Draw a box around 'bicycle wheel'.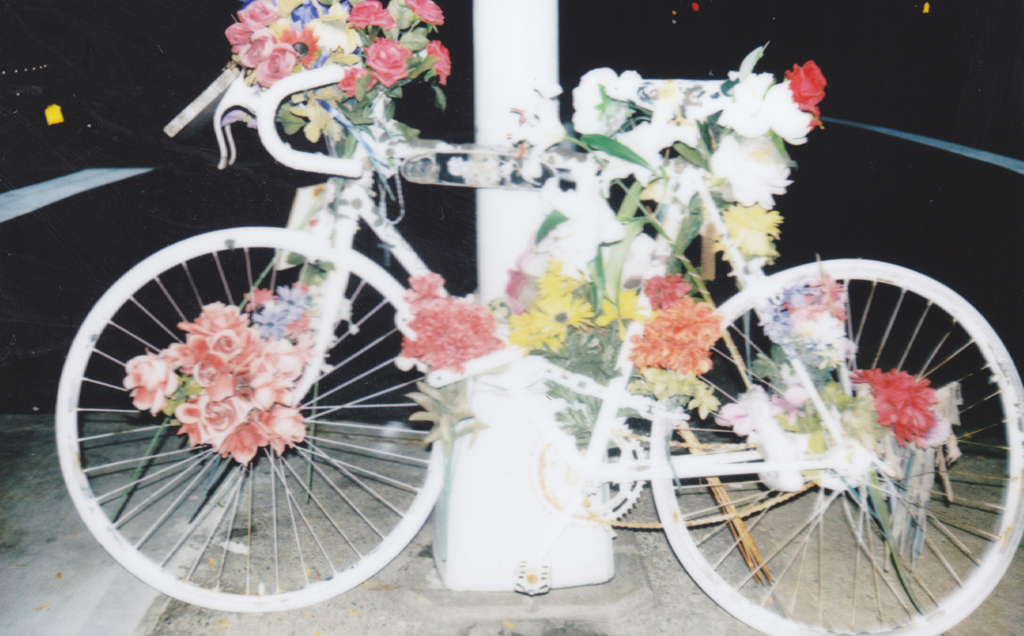
(x1=653, y1=257, x2=1023, y2=635).
